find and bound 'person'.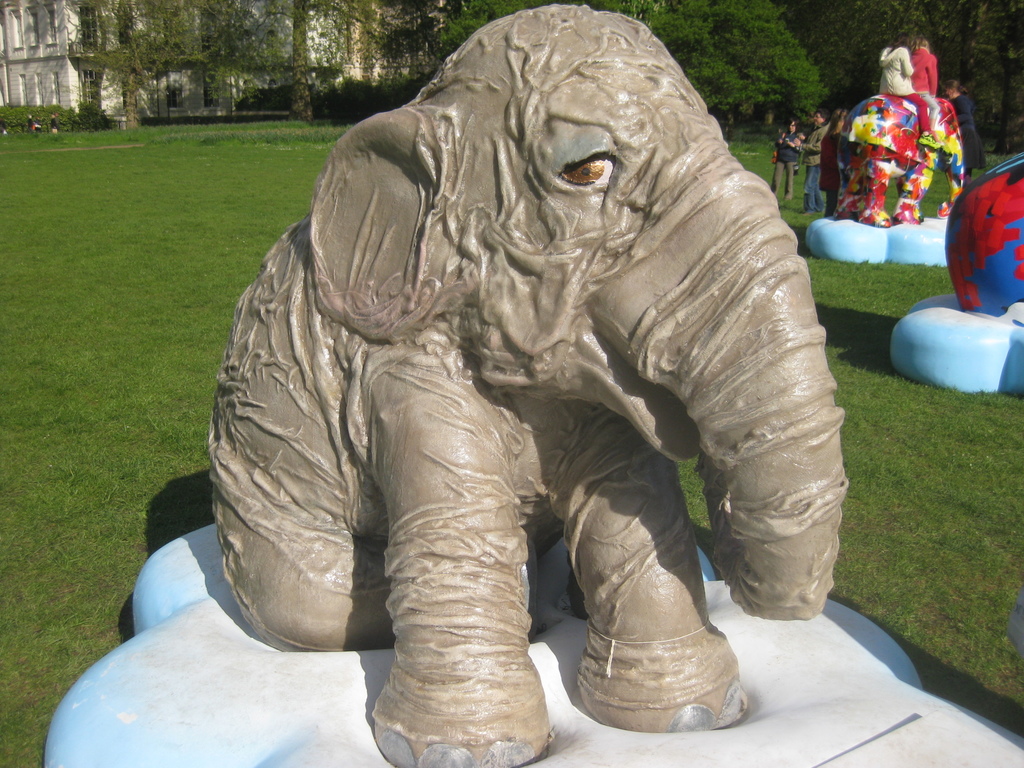
Bound: region(771, 121, 801, 198).
